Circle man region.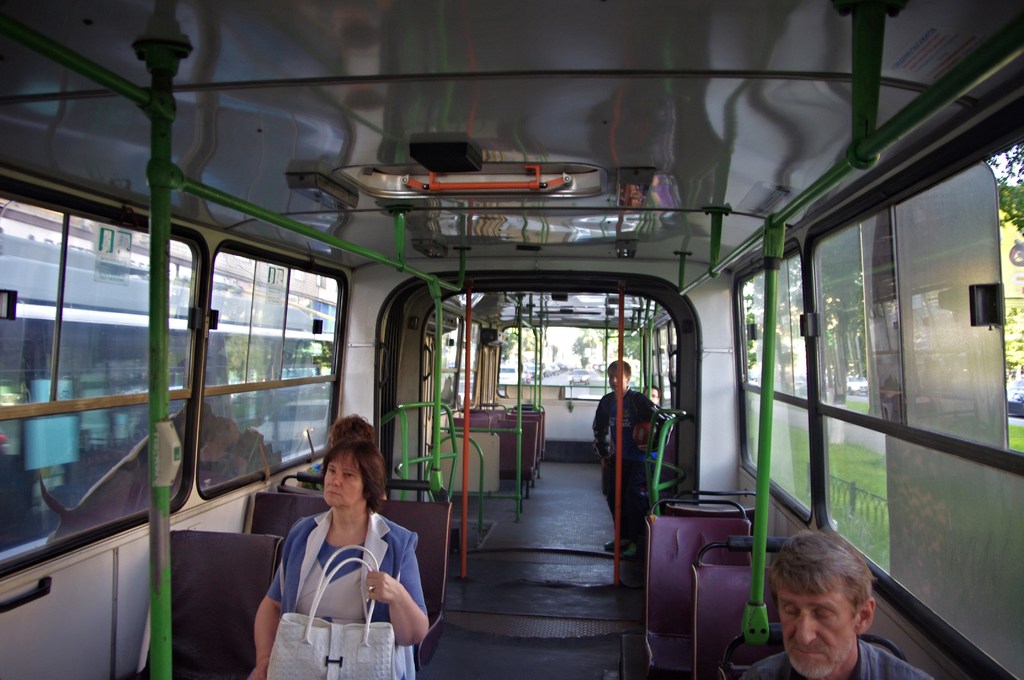
Region: x1=591, y1=362, x2=657, y2=553.
